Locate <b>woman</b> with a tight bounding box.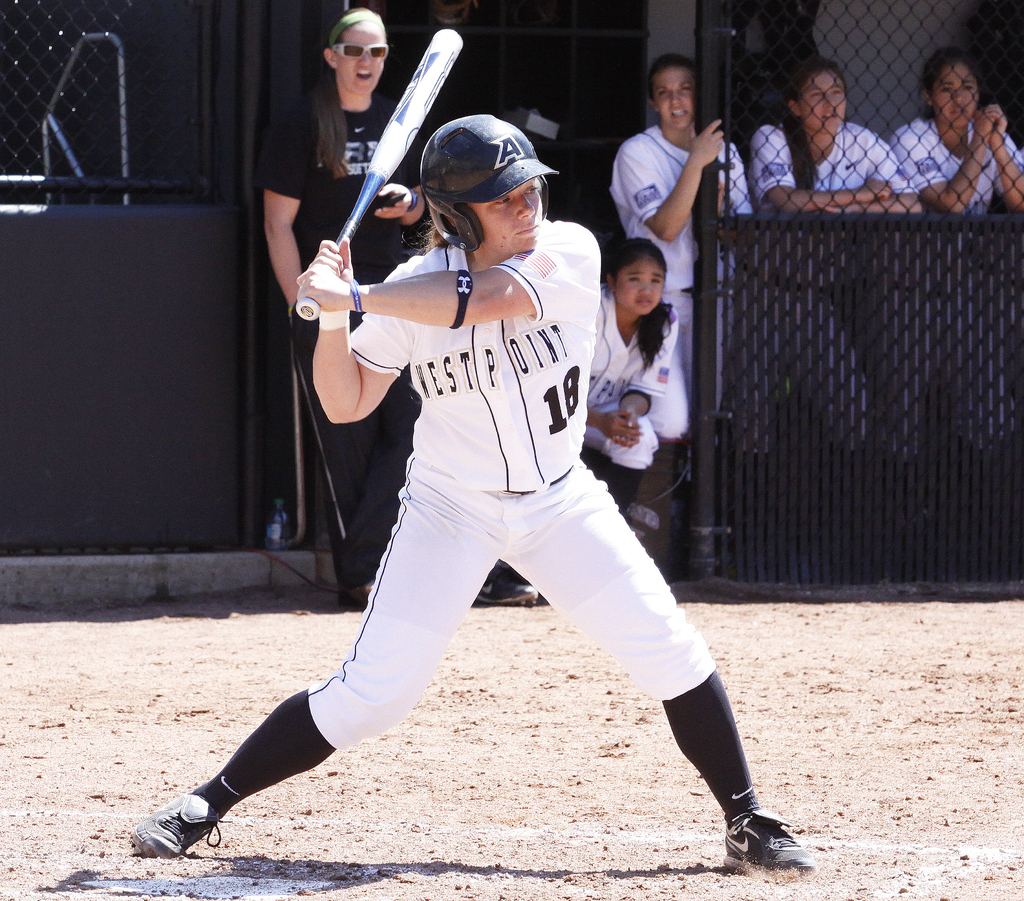
179/101/756/898.
